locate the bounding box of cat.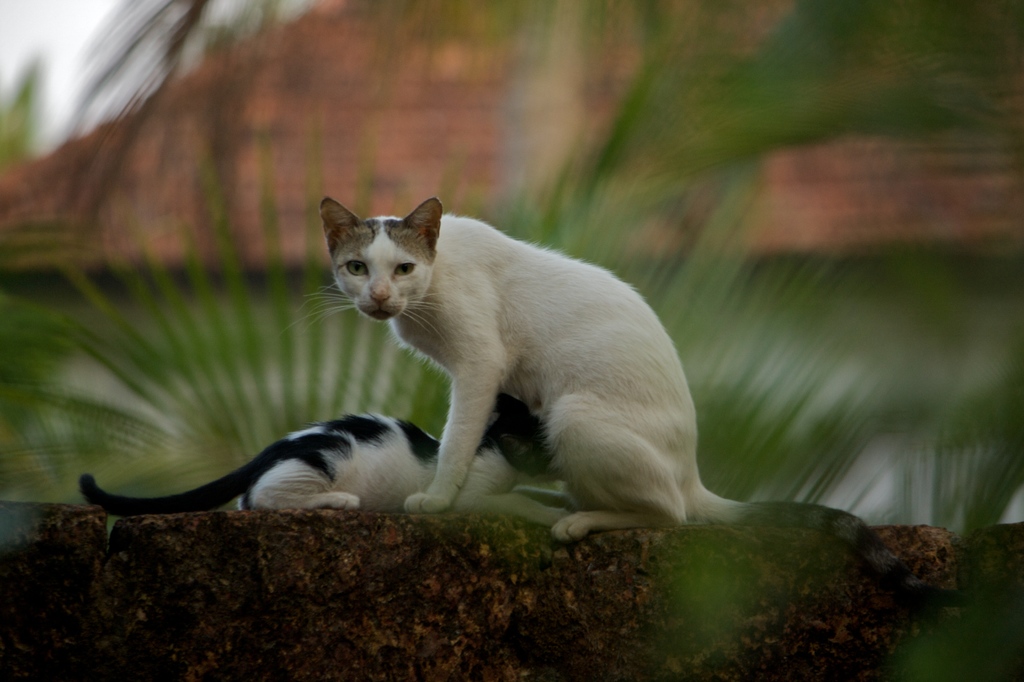
Bounding box: bbox=(77, 404, 551, 507).
